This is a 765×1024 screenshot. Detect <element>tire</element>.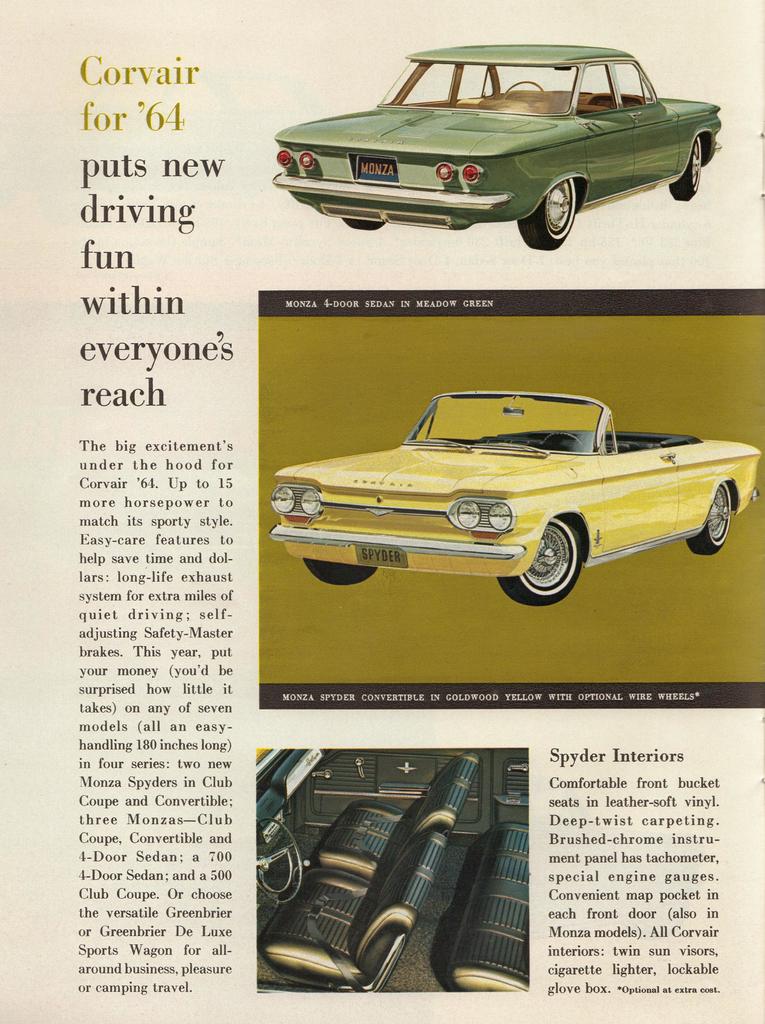
x1=517 y1=175 x2=577 y2=249.
